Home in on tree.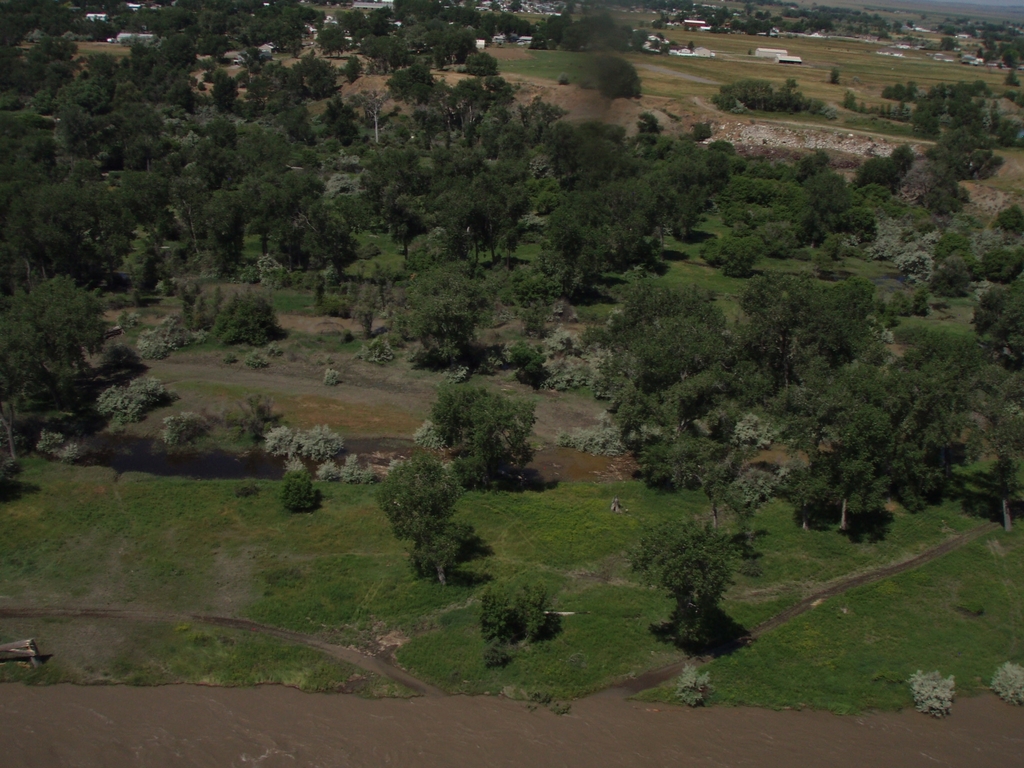
Homed in at crop(366, 140, 428, 209).
